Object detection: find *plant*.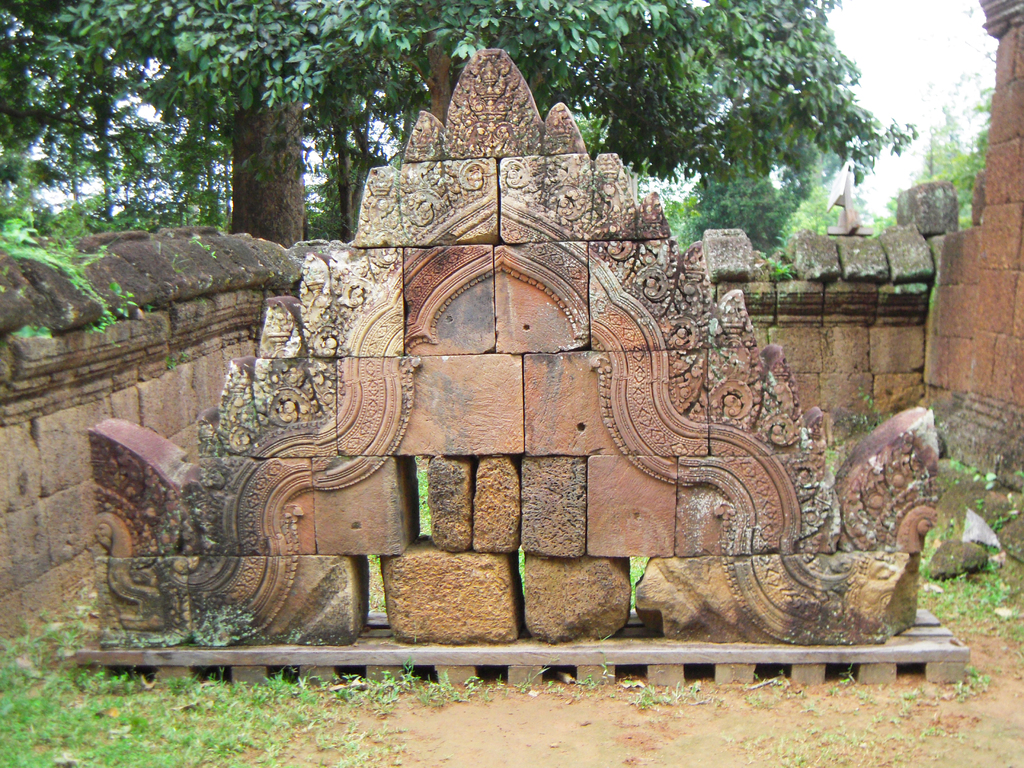
locate(512, 662, 552, 692).
